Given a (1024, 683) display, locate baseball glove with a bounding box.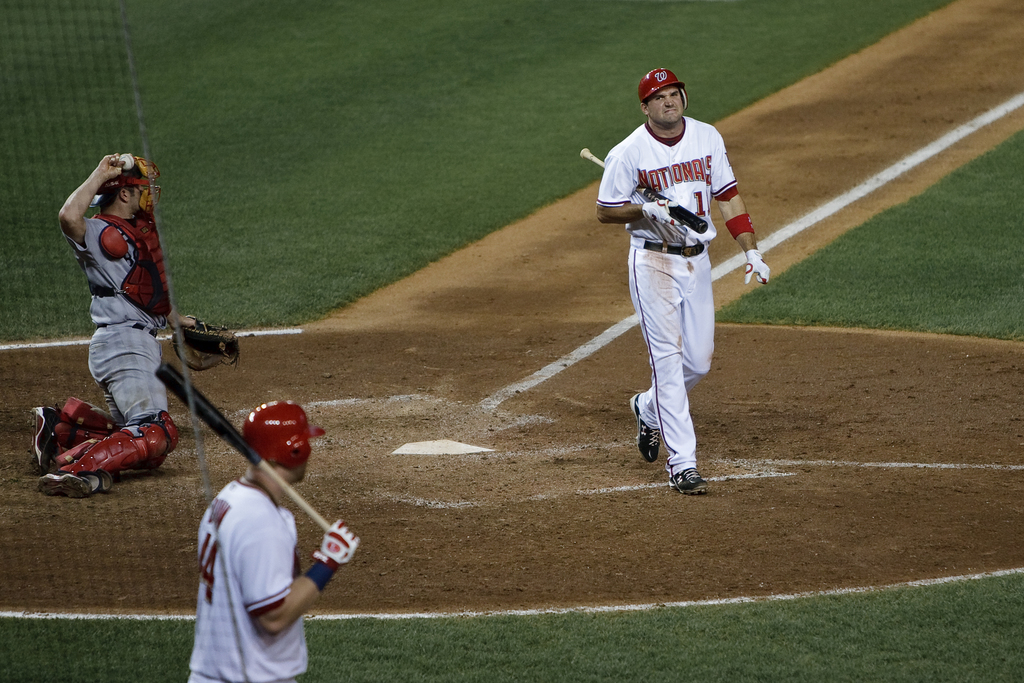
Located: (172, 309, 242, 372).
